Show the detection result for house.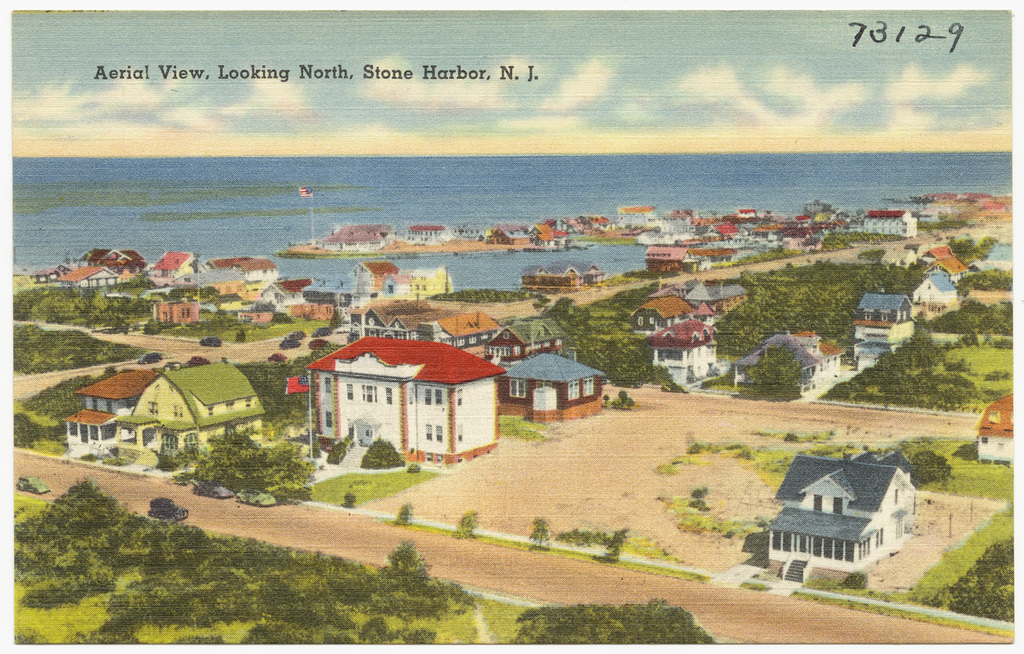
bbox=[489, 314, 567, 371].
